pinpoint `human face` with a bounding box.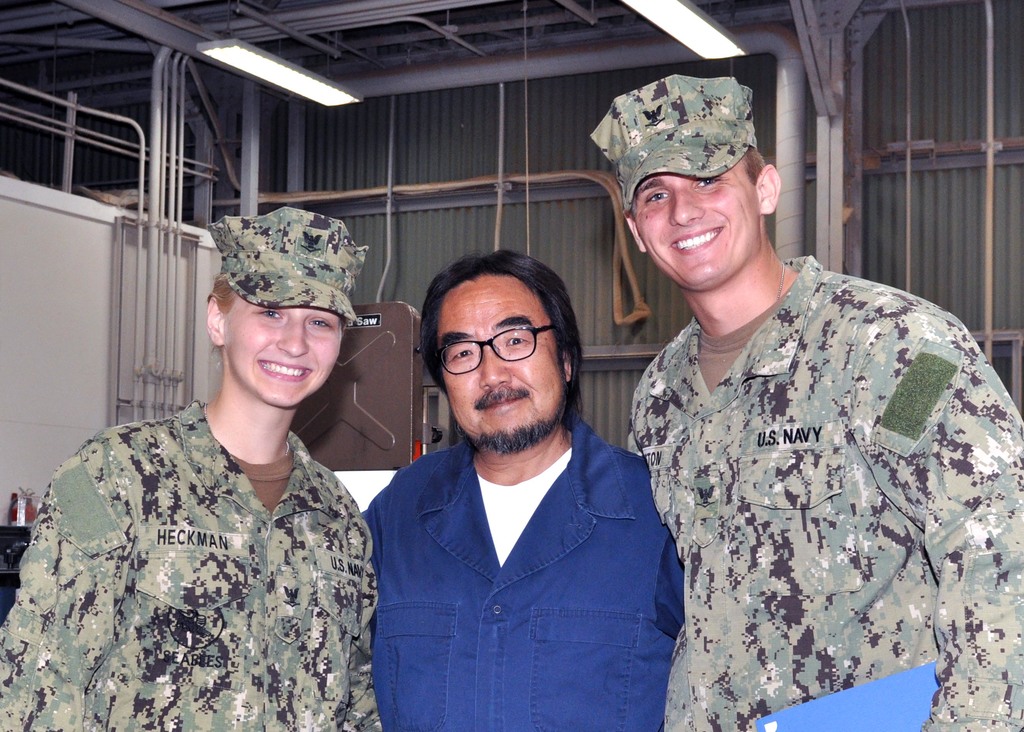
locate(648, 170, 761, 291).
